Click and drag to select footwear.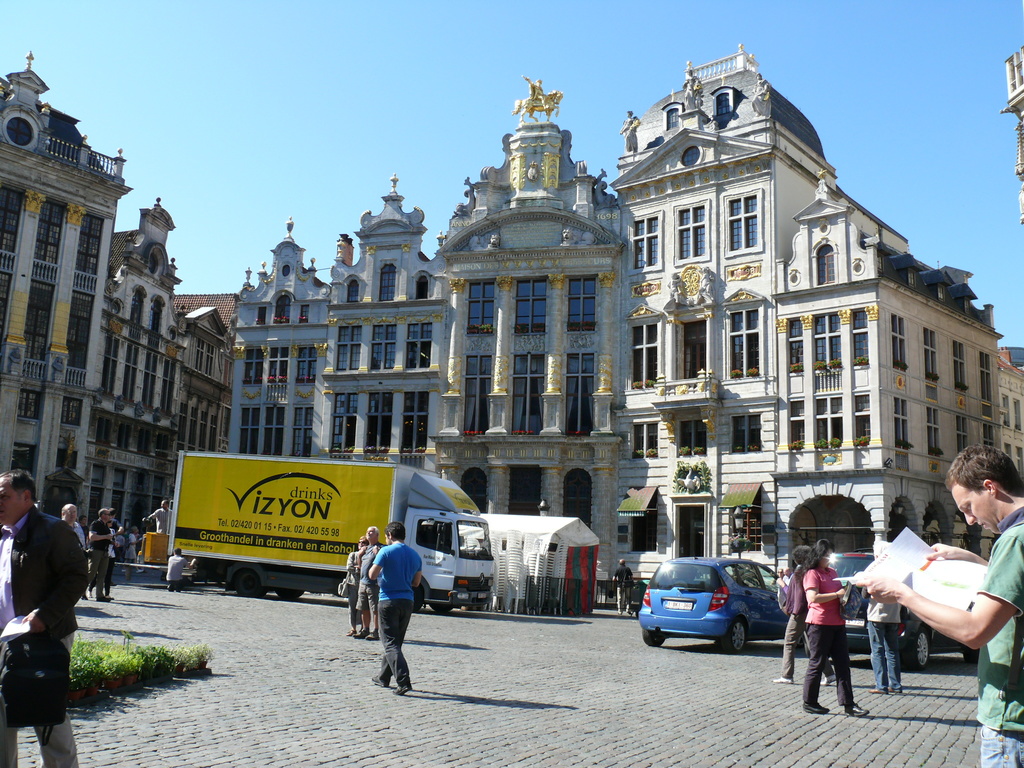
Selection: 801, 700, 828, 714.
